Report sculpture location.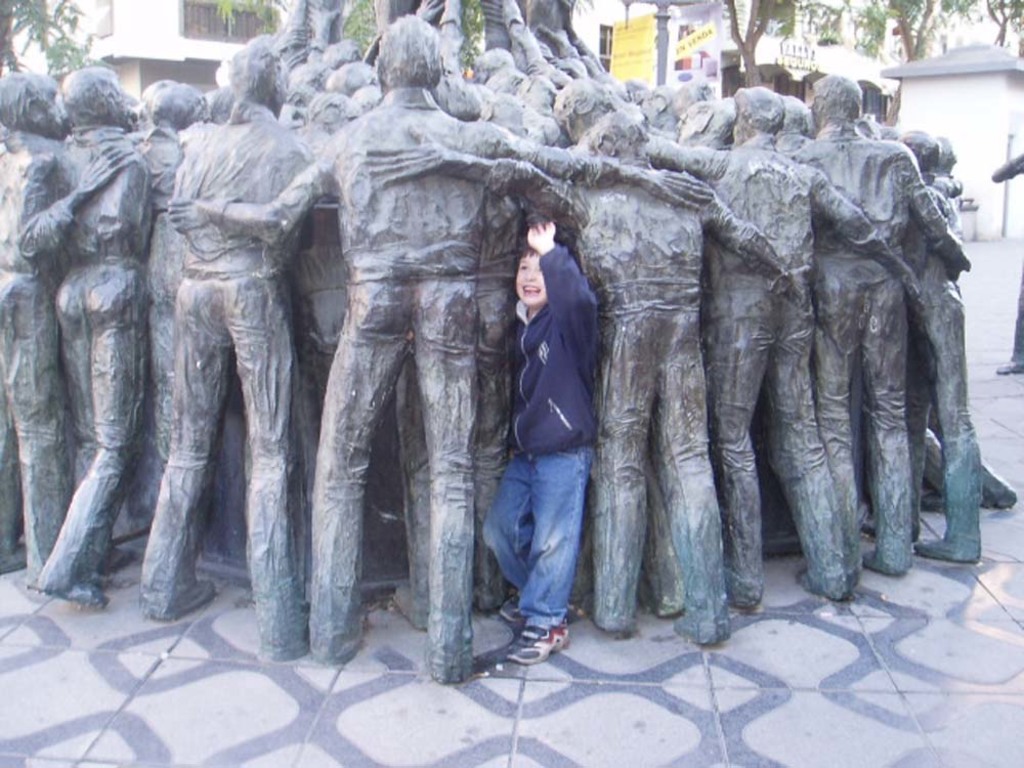
Report: [x1=13, y1=58, x2=153, y2=614].
